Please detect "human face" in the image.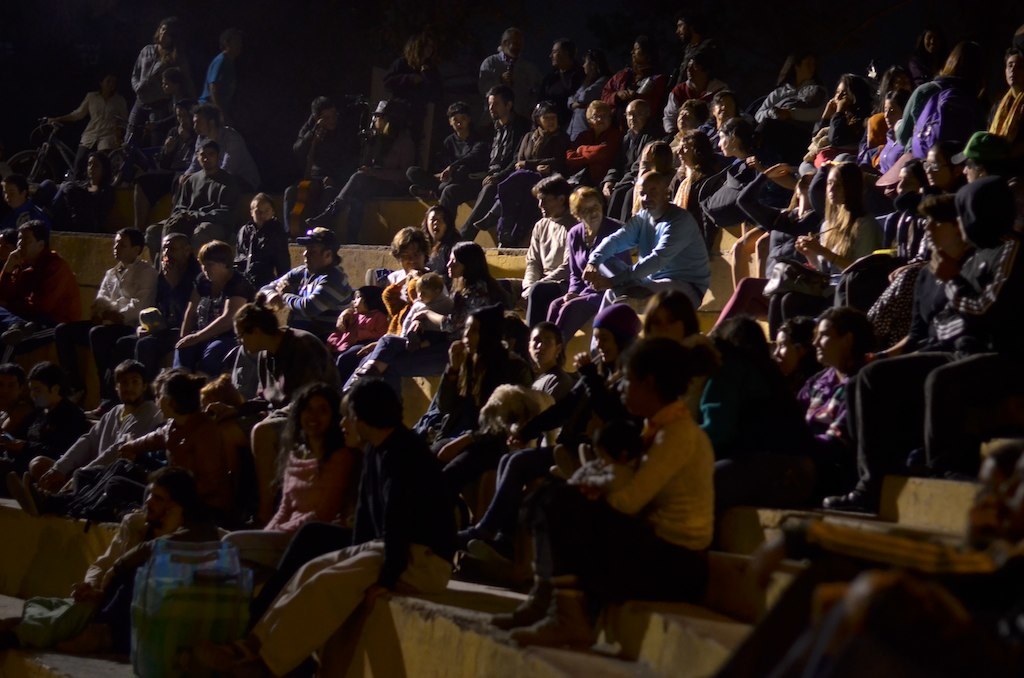
(715,94,735,120).
